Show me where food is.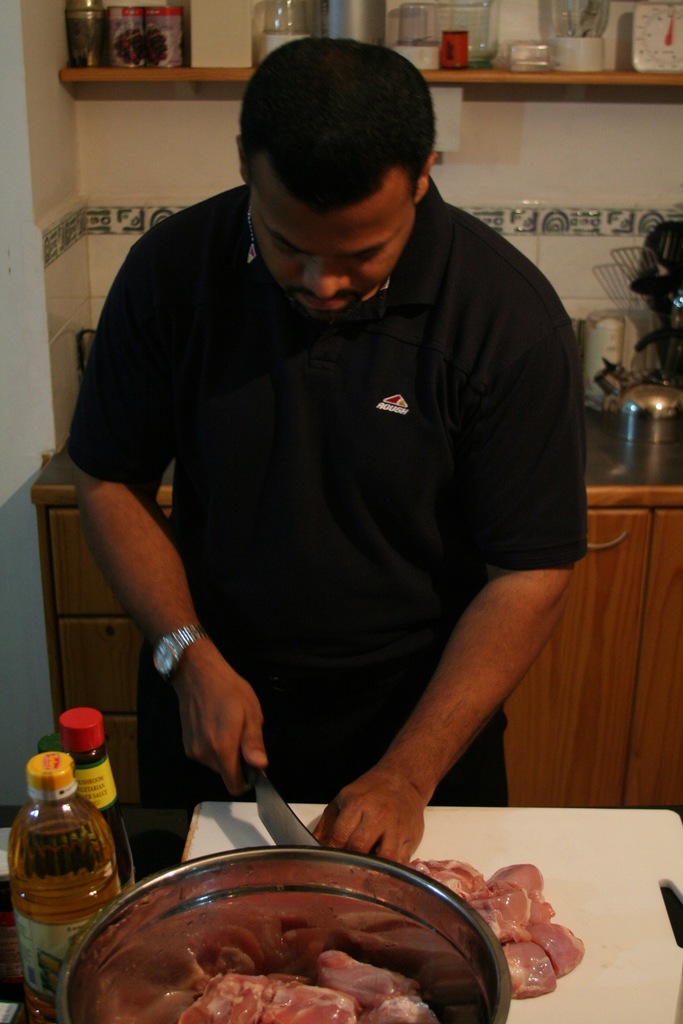
food is at 144, 24, 170, 70.
